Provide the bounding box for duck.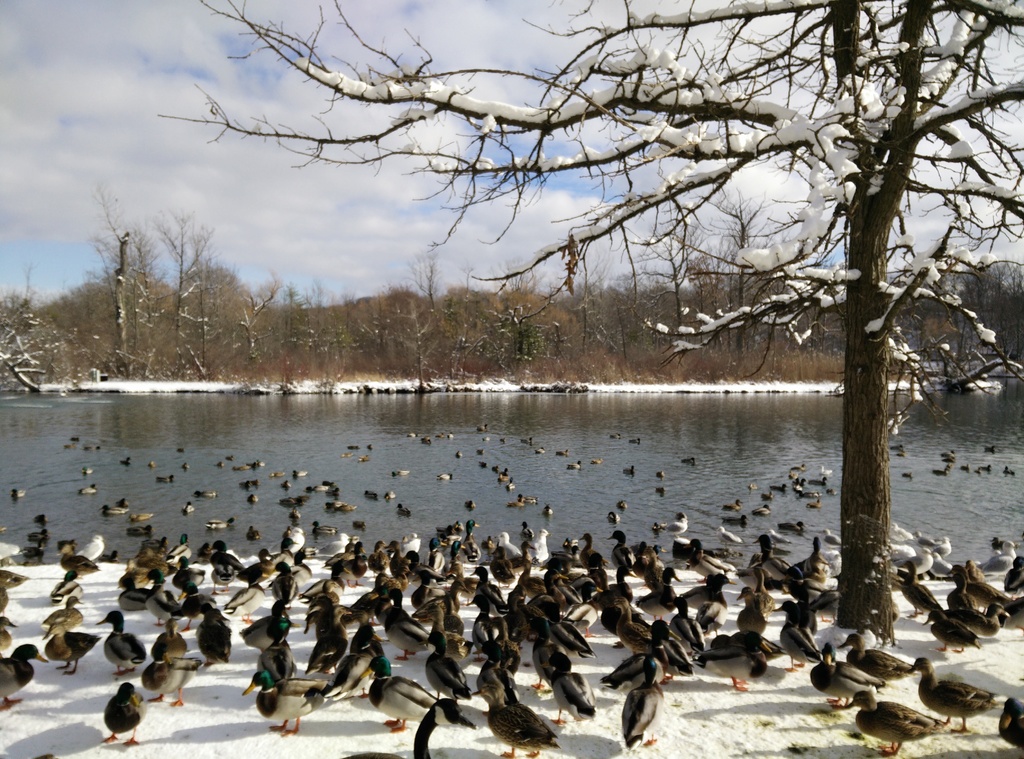
x1=56, y1=539, x2=101, y2=583.
